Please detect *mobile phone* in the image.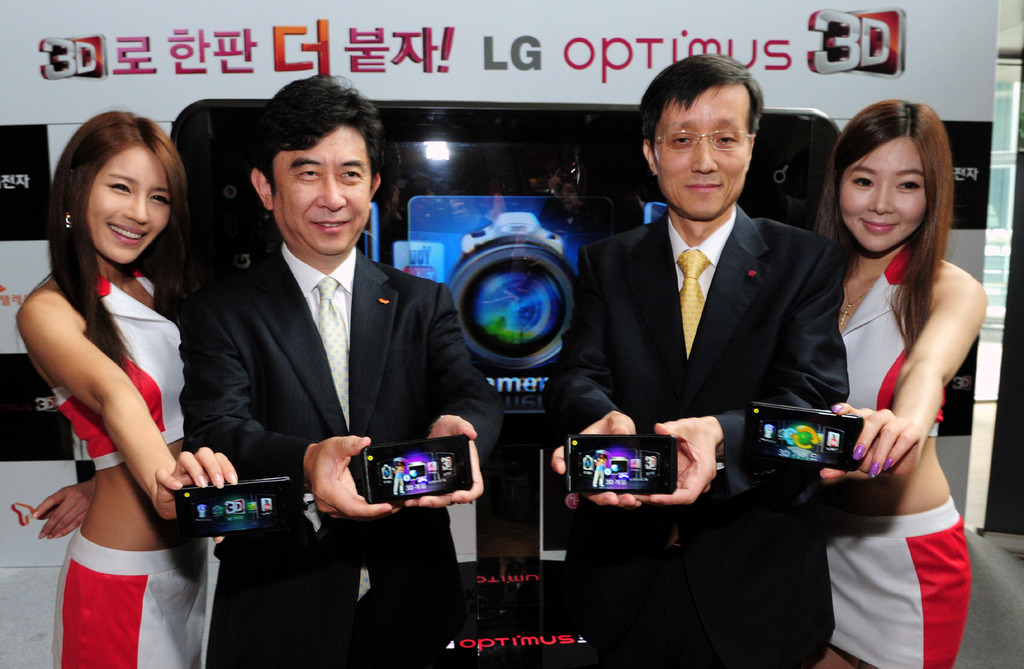
<bbox>566, 432, 676, 497</bbox>.
